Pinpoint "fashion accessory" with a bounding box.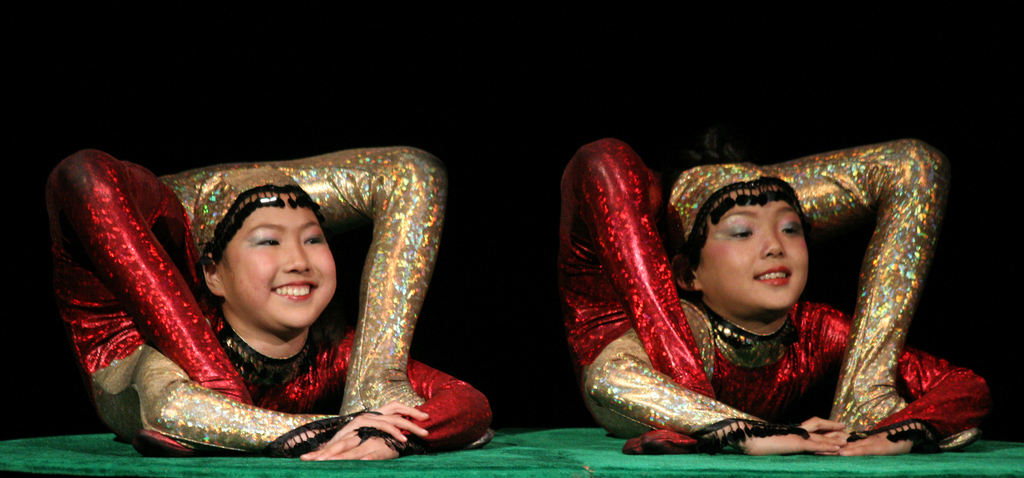
select_region(199, 182, 329, 266).
